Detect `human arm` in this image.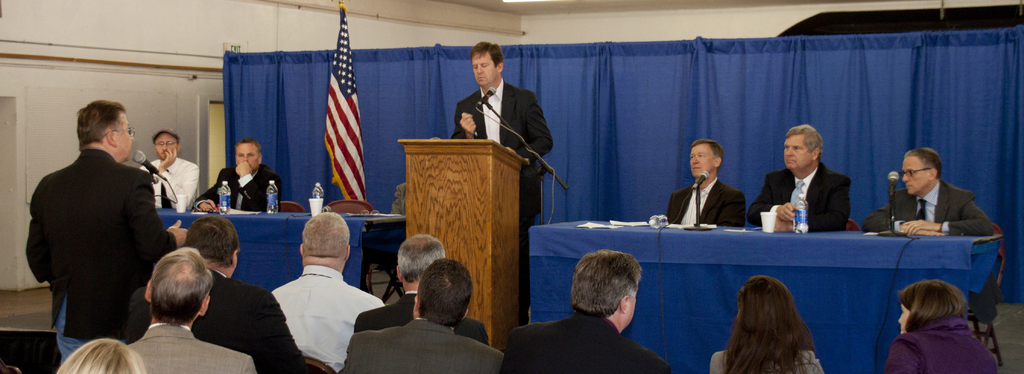
Detection: rect(252, 295, 310, 373).
